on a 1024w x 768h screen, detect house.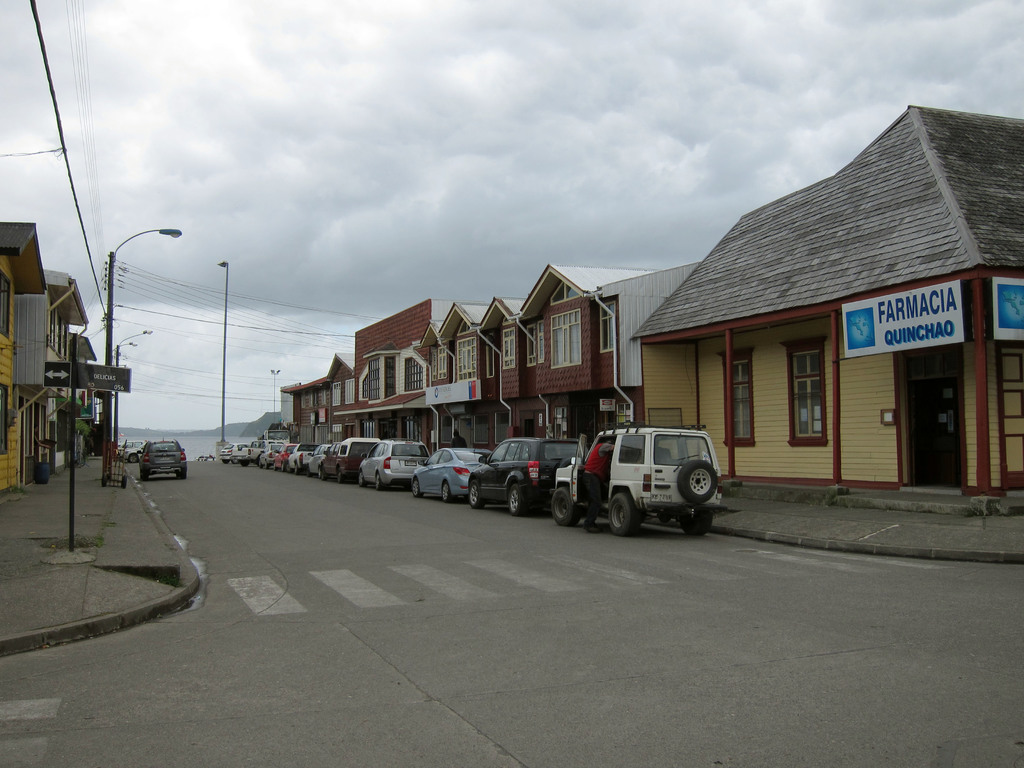
(356,297,451,454).
